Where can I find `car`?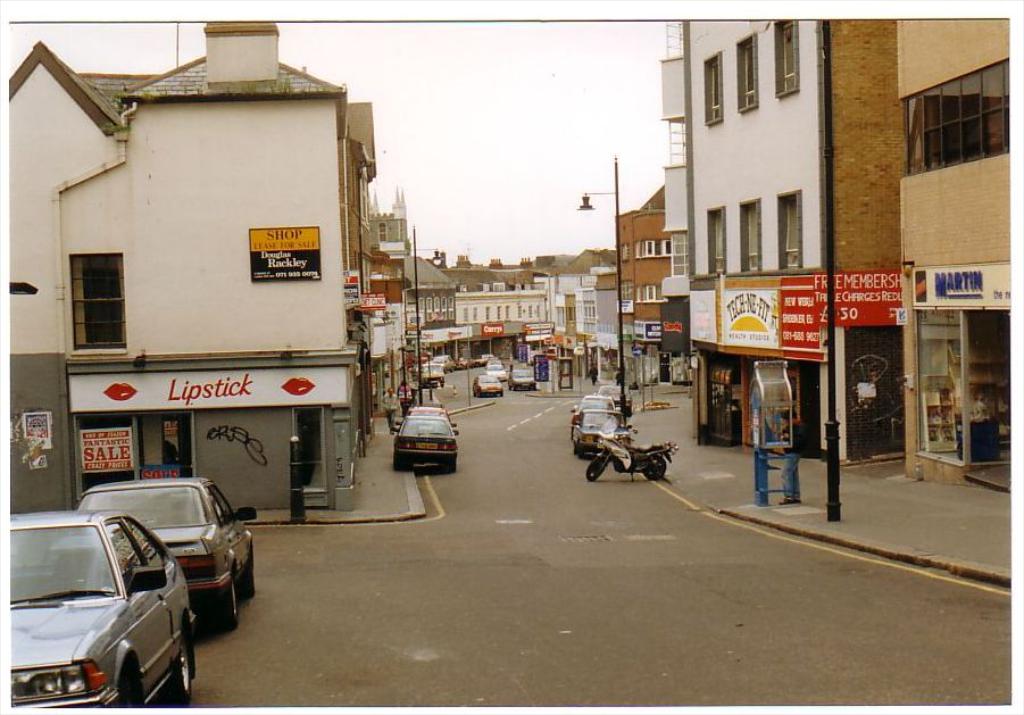
You can find it at (x1=597, y1=384, x2=617, y2=405).
